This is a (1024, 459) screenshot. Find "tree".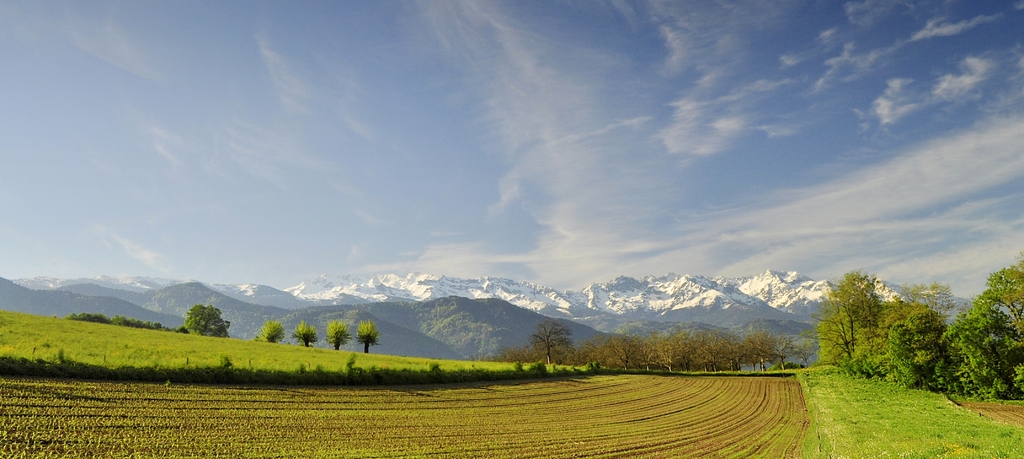
Bounding box: 667,328,701,372.
